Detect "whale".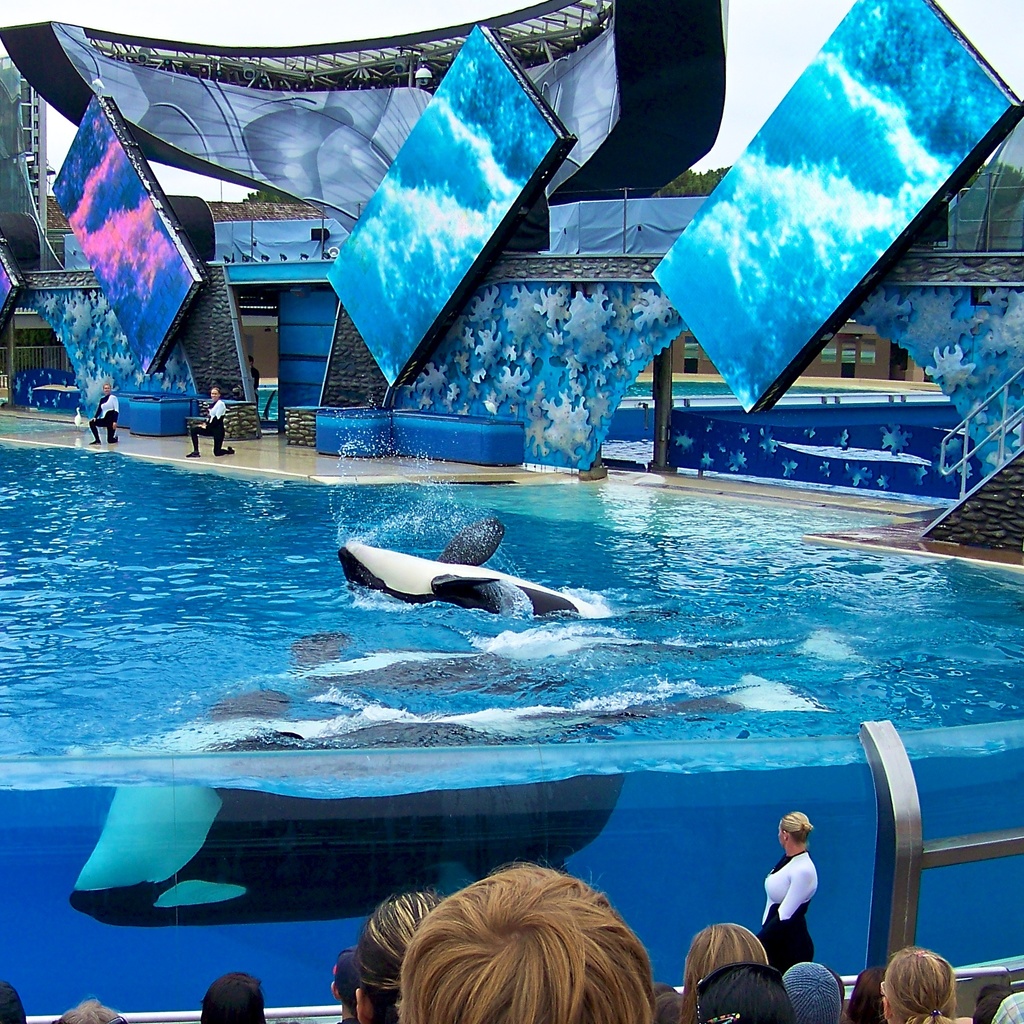
Detected at <box>275,625,508,688</box>.
